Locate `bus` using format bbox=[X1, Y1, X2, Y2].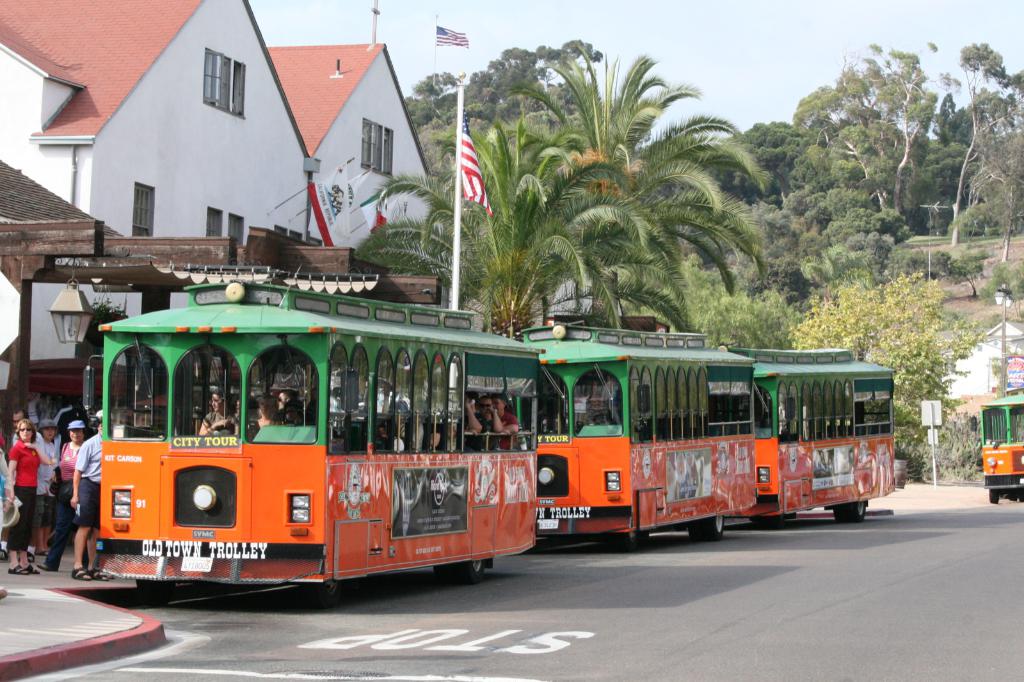
bbox=[92, 282, 540, 598].
